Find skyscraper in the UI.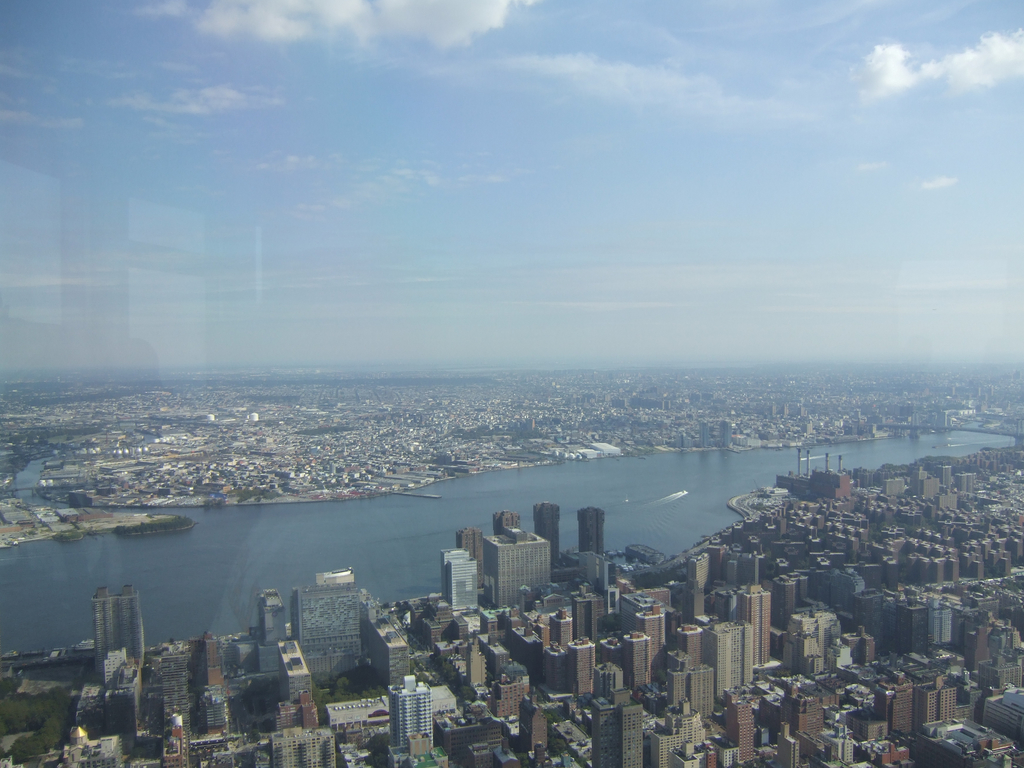
UI element at detection(88, 581, 146, 674).
